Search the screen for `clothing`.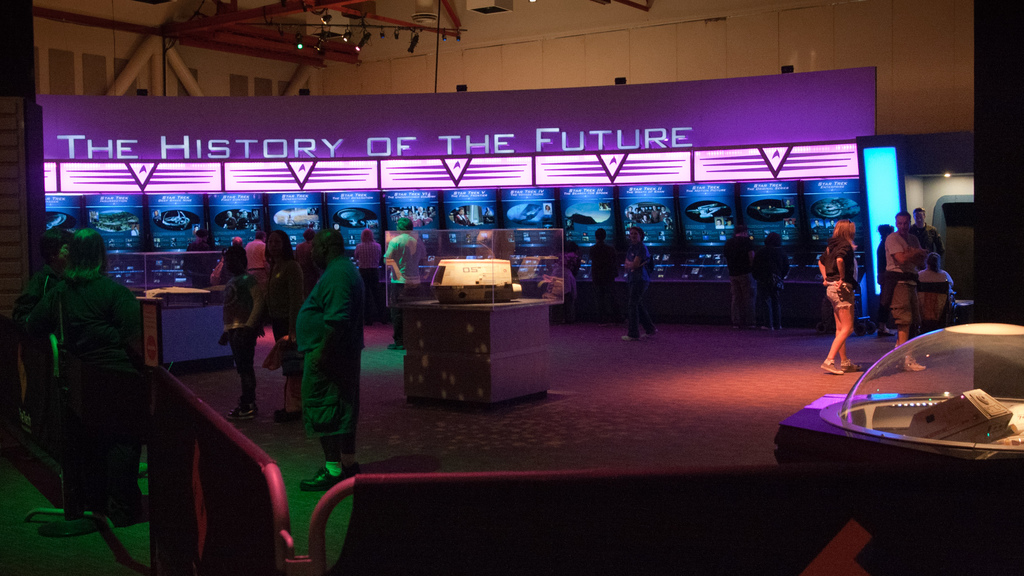
Found at 817 230 861 310.
